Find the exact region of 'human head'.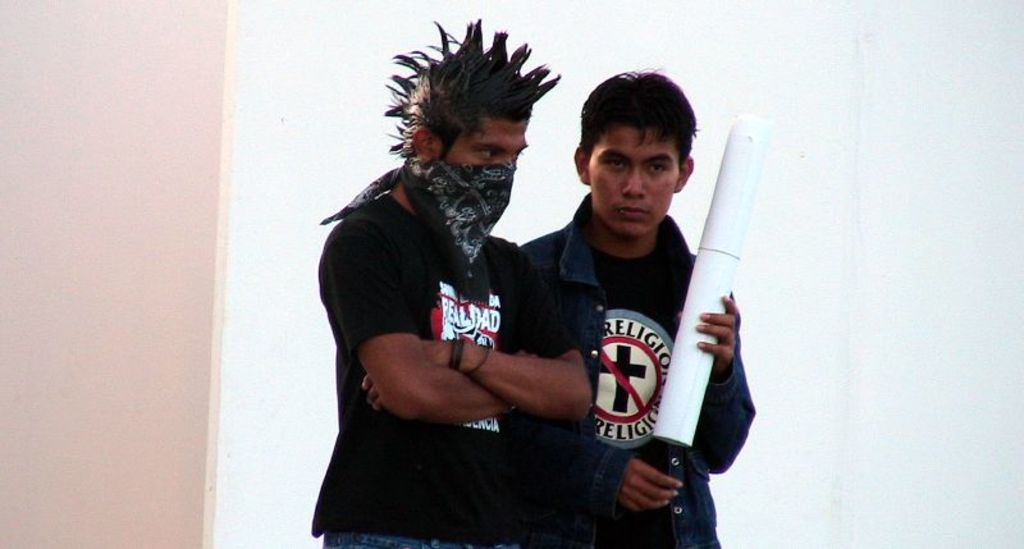
Exact region: l=570, t=69, r=698, b=237.
